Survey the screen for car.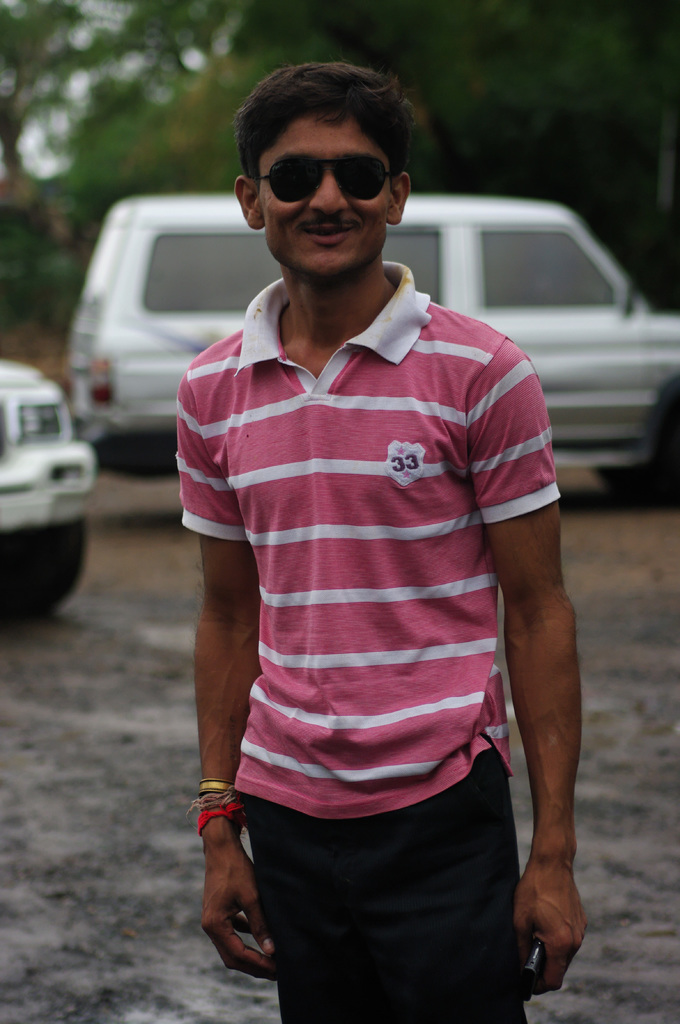
Survey found: {"left": 59, "top": 202, "right": 679, "bottom": 492}.
